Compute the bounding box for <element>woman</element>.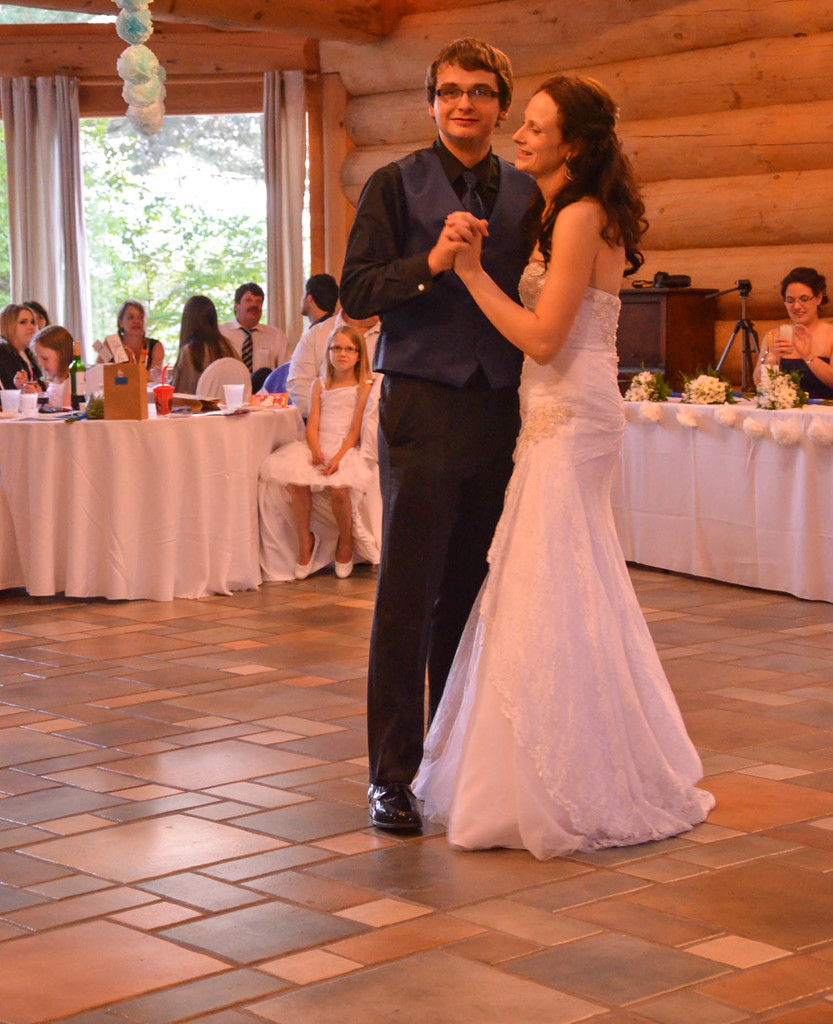
[x1=90, y1=301, x2=162, y2=376].
